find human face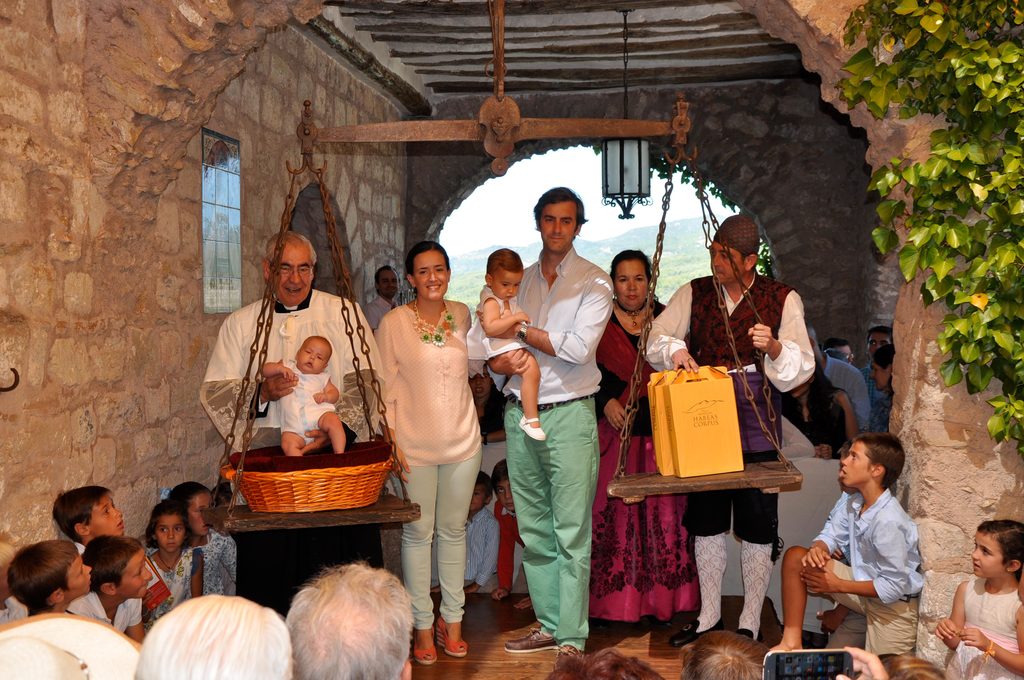
<box>968,537,1008,576</box>
